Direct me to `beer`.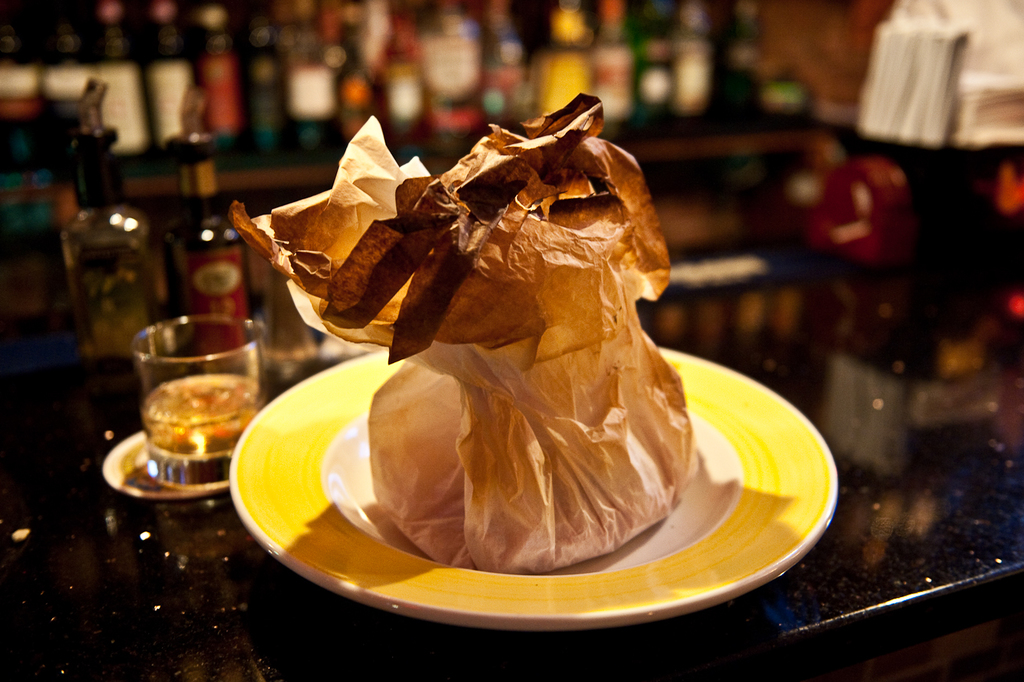
Direction: box=[161, 132, 281, 359].
